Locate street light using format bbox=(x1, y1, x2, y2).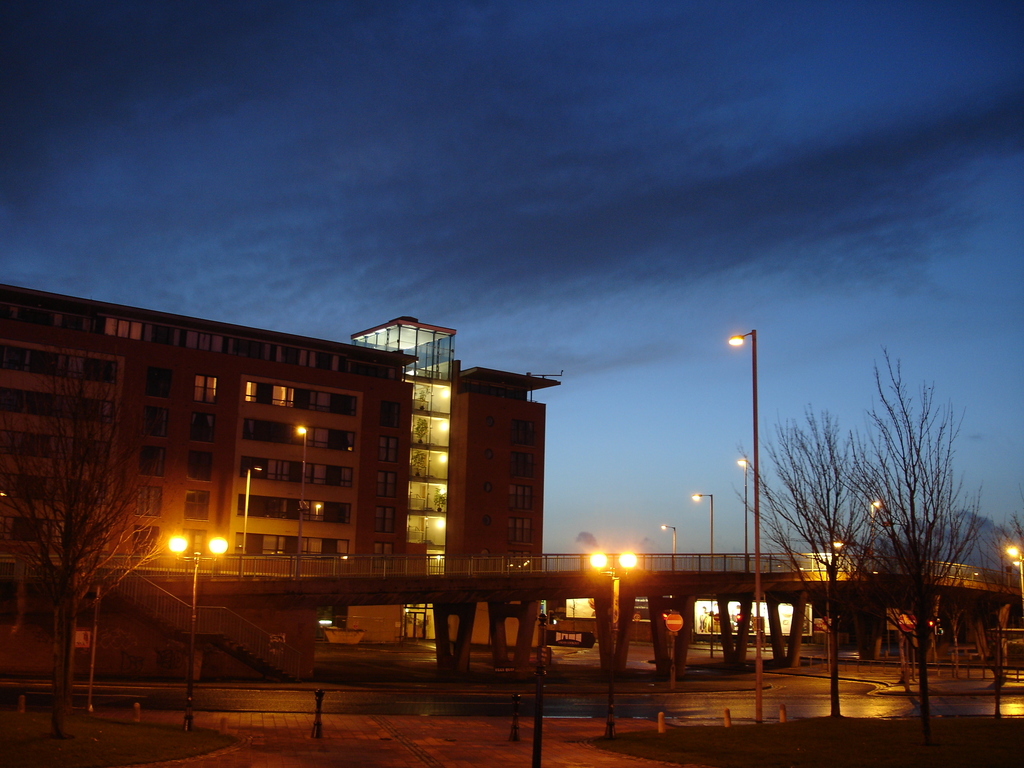
bbox=(726, 326, 766, 725).
